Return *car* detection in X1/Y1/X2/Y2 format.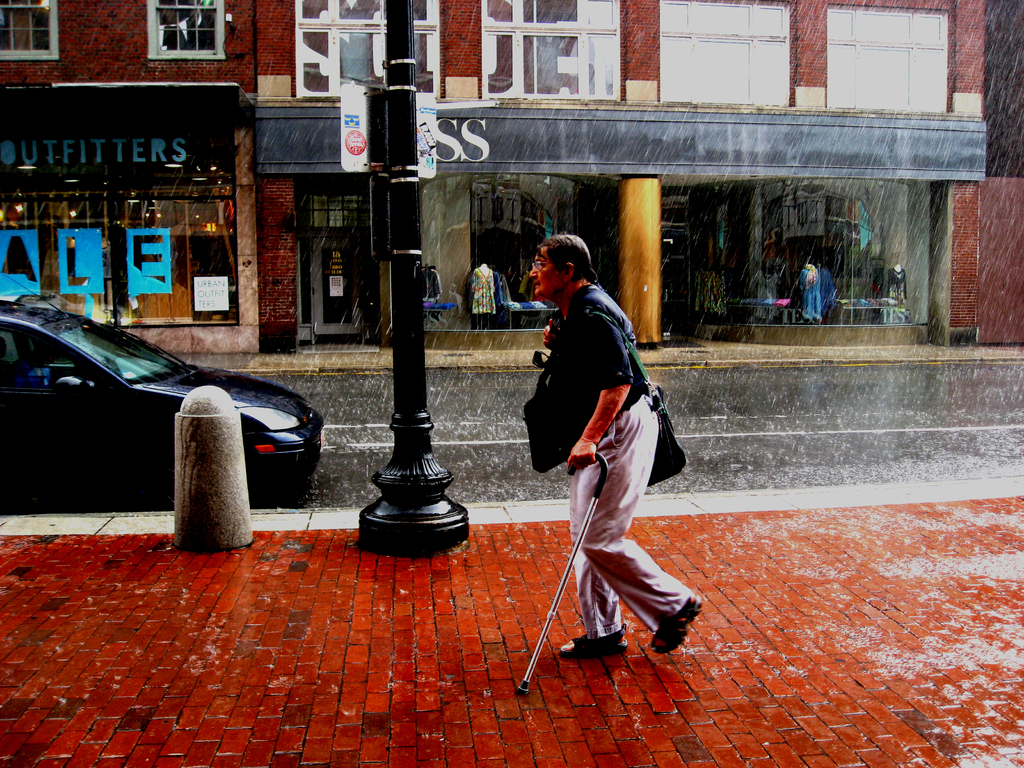
0/269/326/514.
